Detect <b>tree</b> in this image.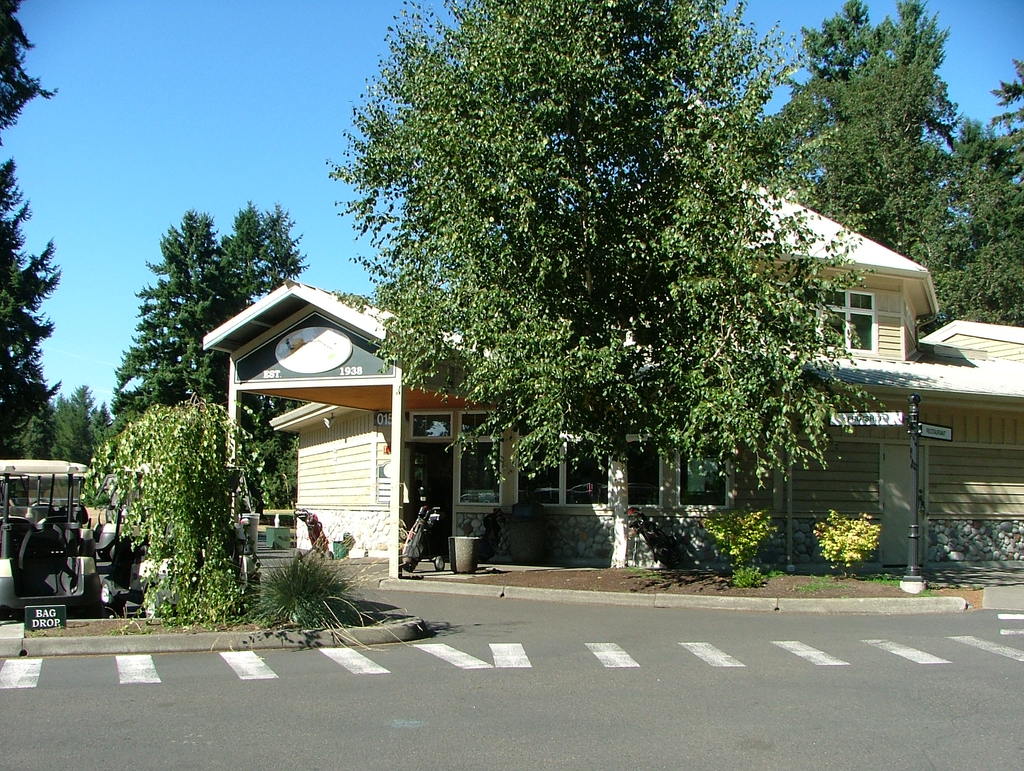
Detection: crop(943, 54, 1023, 228).
